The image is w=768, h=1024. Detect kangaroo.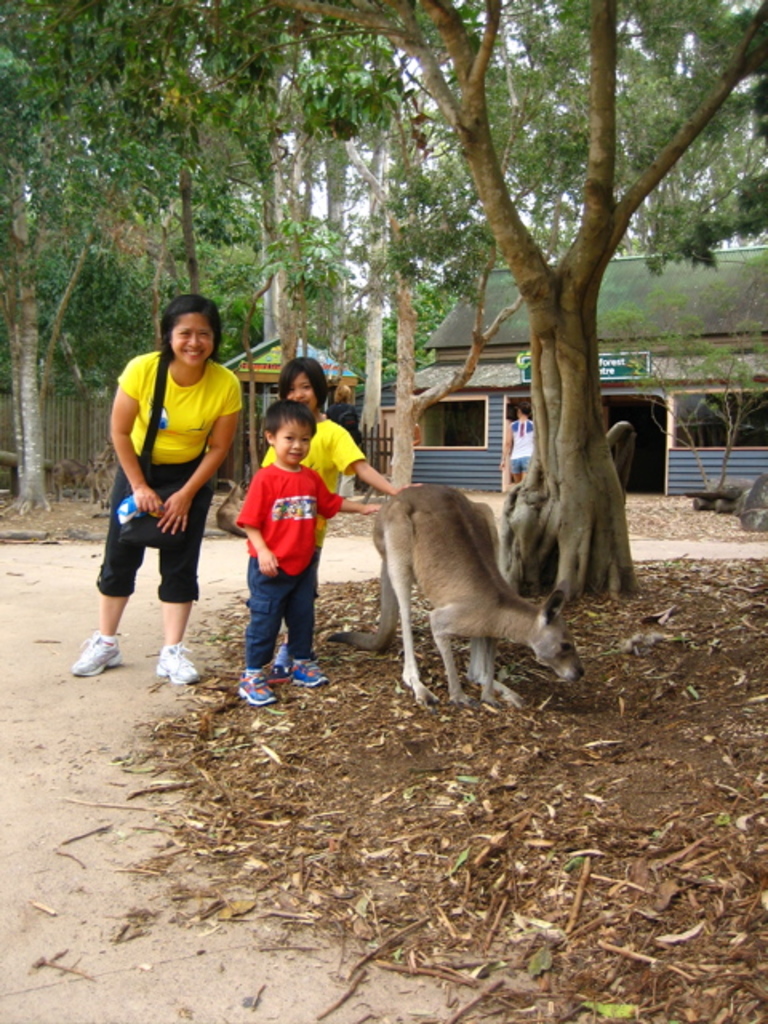
Detection: l=325, t=488, r=590, b=707.
